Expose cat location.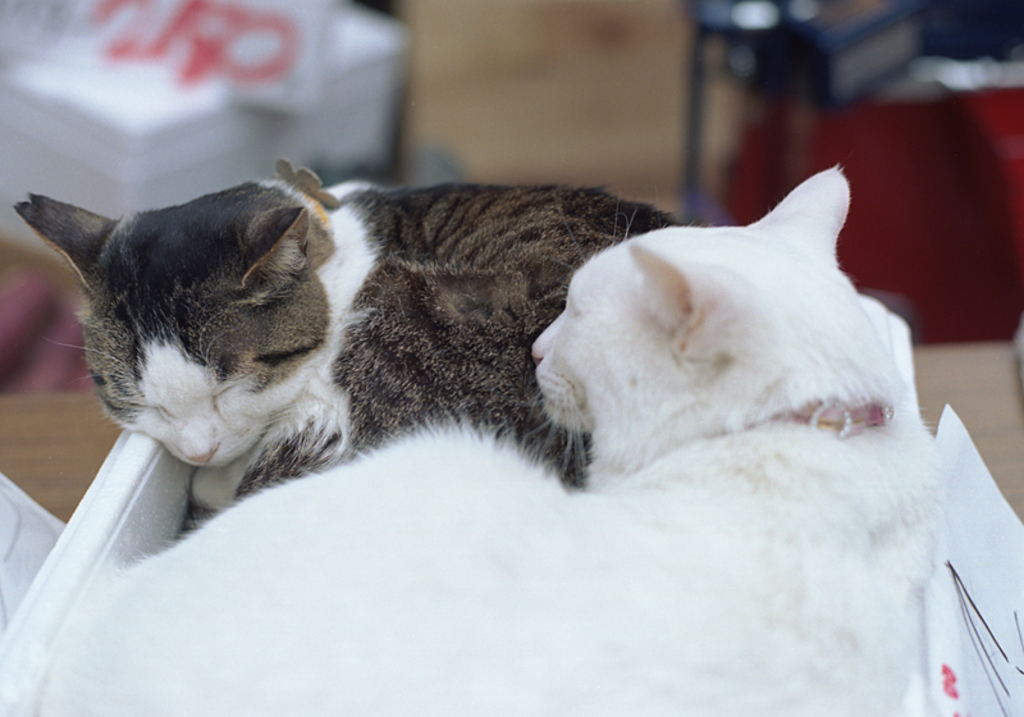
Exposed at <region>5, 160, 704, 536</region>.
